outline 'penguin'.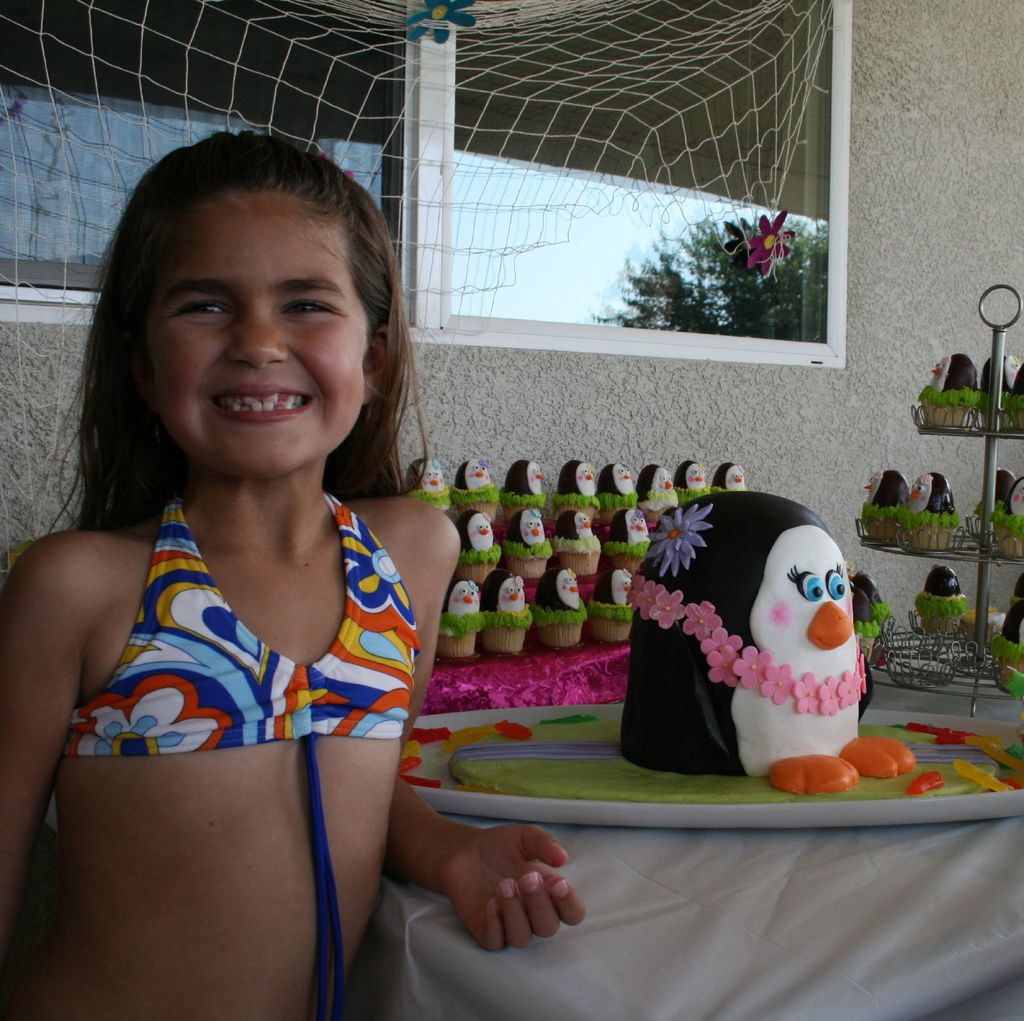
Outline: 674/460/711/489.
